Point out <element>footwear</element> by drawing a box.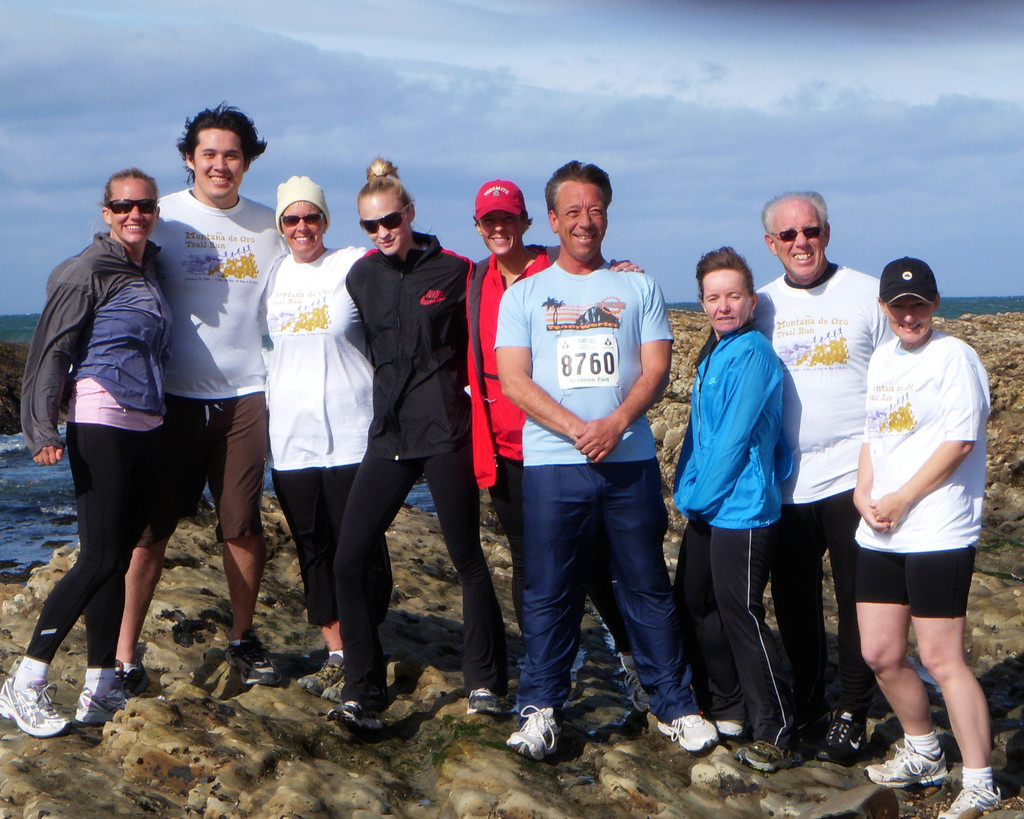
region(813, 708, 865, 770).
